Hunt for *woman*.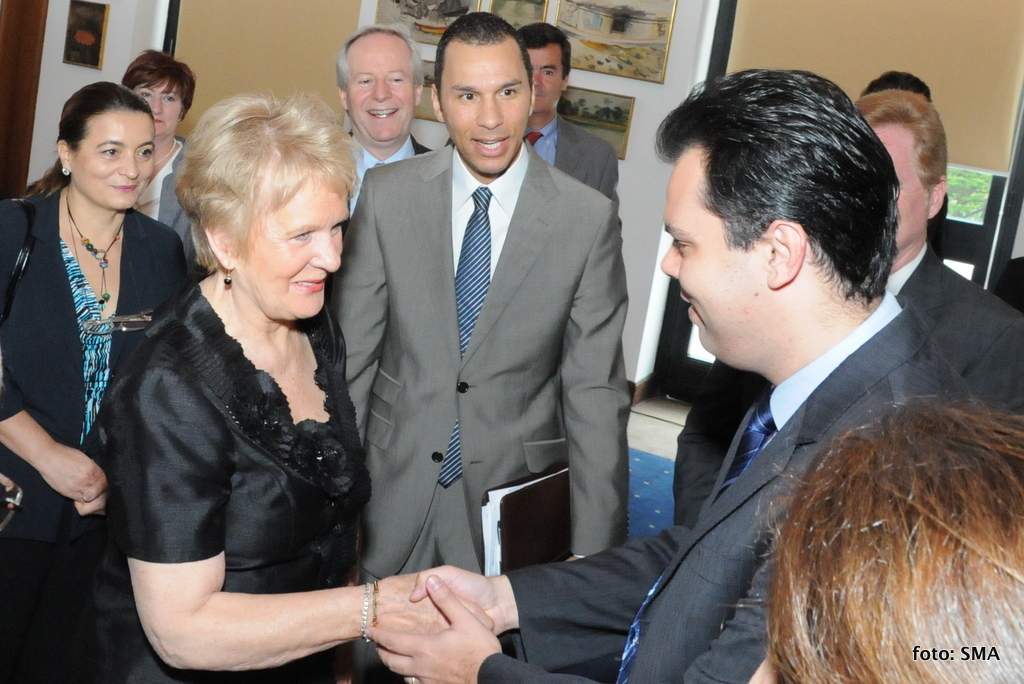
Hunted down at <bbox>0, 81, 194, 683</bbox>.
